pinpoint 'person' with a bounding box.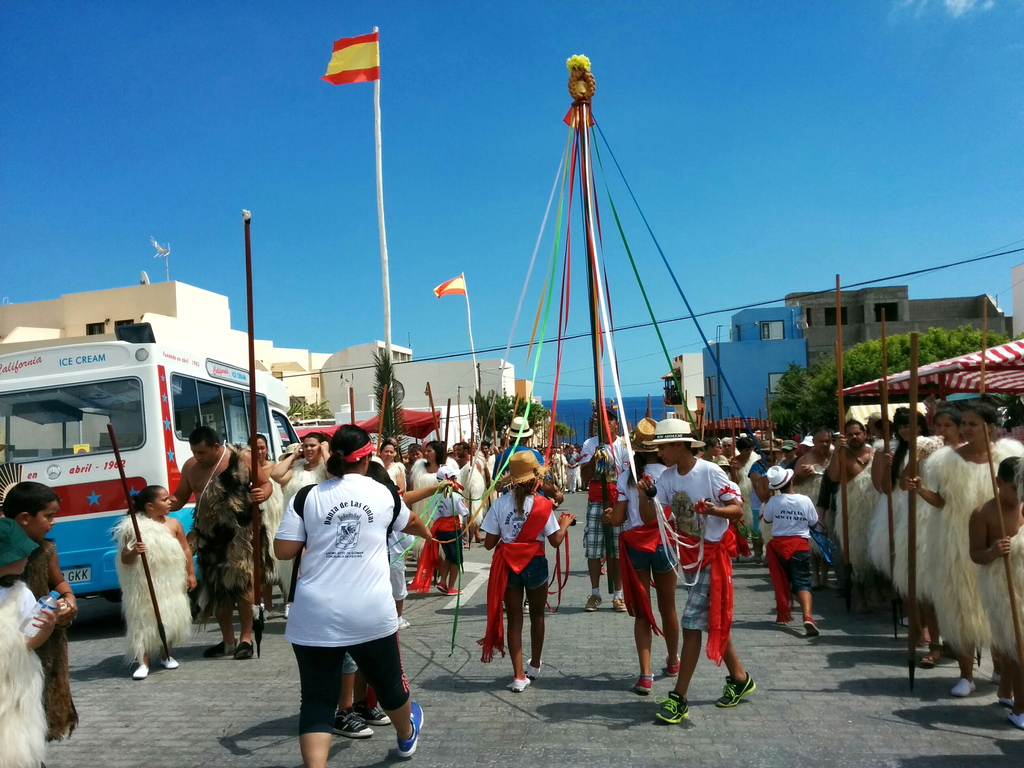
rect(494, 409, 547, 500).
